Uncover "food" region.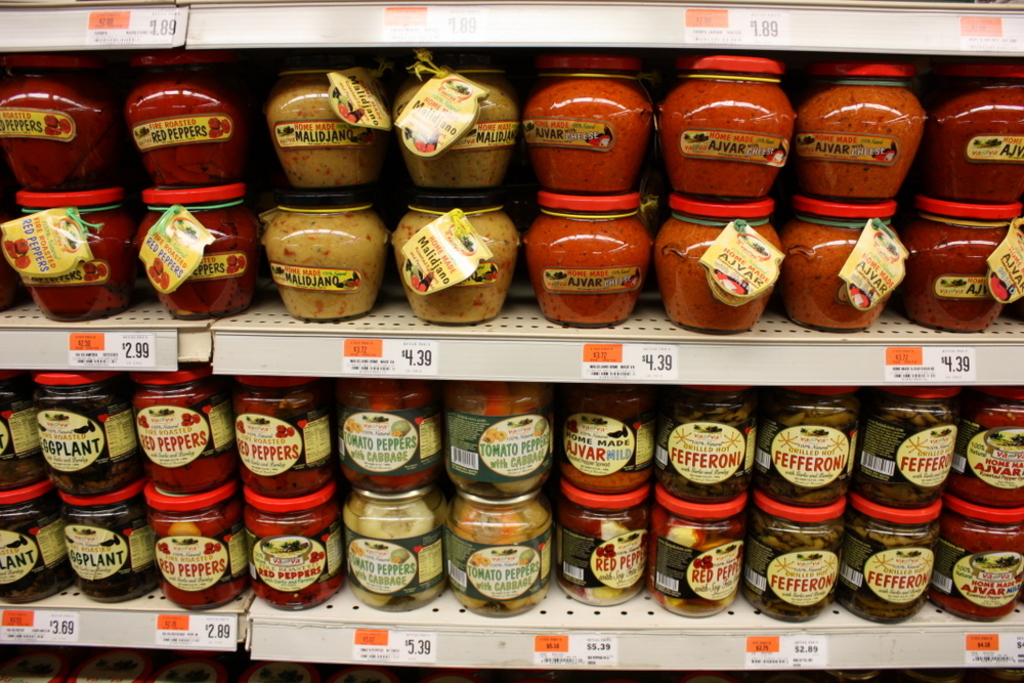
Uncovered: Rect(927, 78, 1023, 203).
